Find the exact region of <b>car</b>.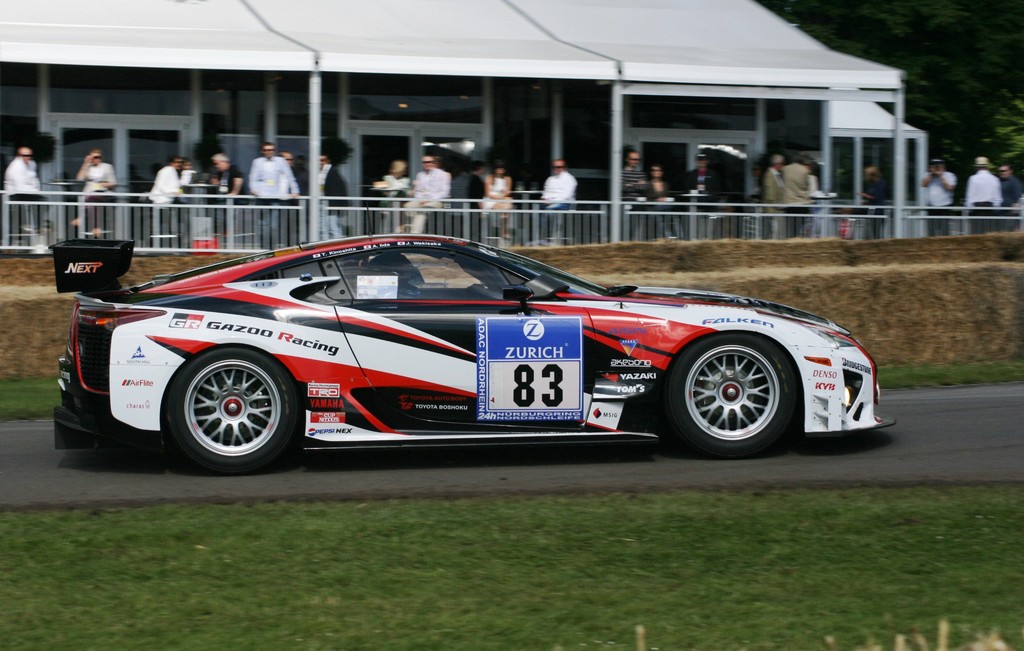
Exact region: Rect(47, 204, 895, 477).
